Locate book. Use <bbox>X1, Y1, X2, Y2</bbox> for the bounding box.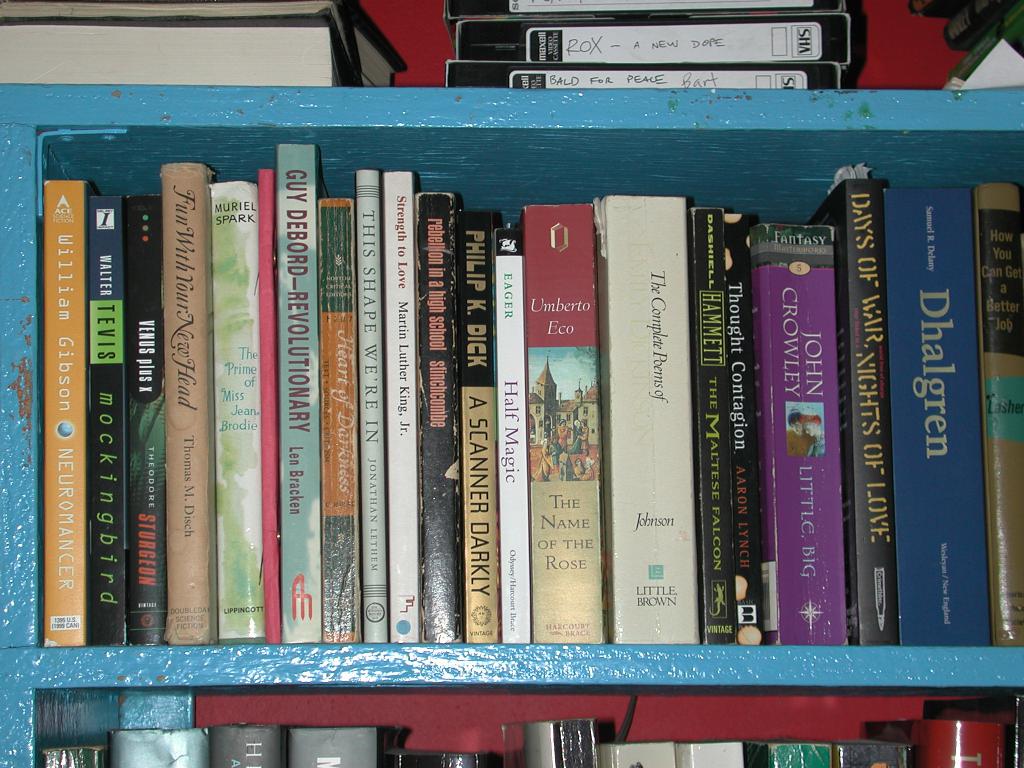
<bbox>112, 726, 211, 767</bbox>.
